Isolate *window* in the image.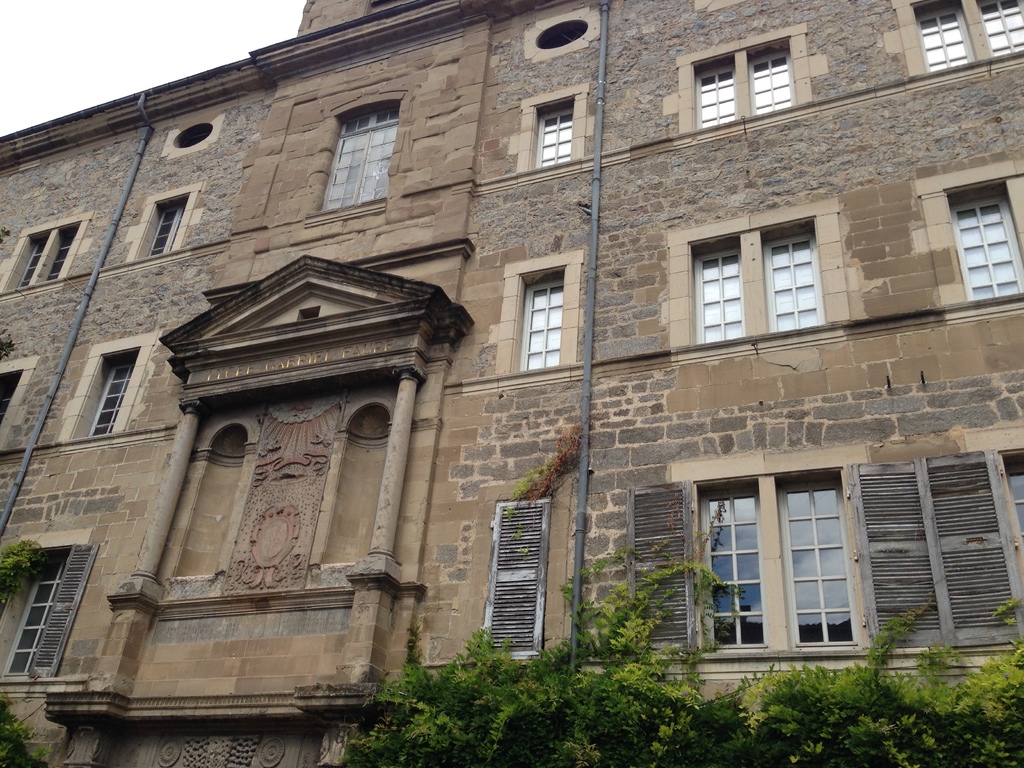
Isolated region: region(1003, 458, 1023, 537).
